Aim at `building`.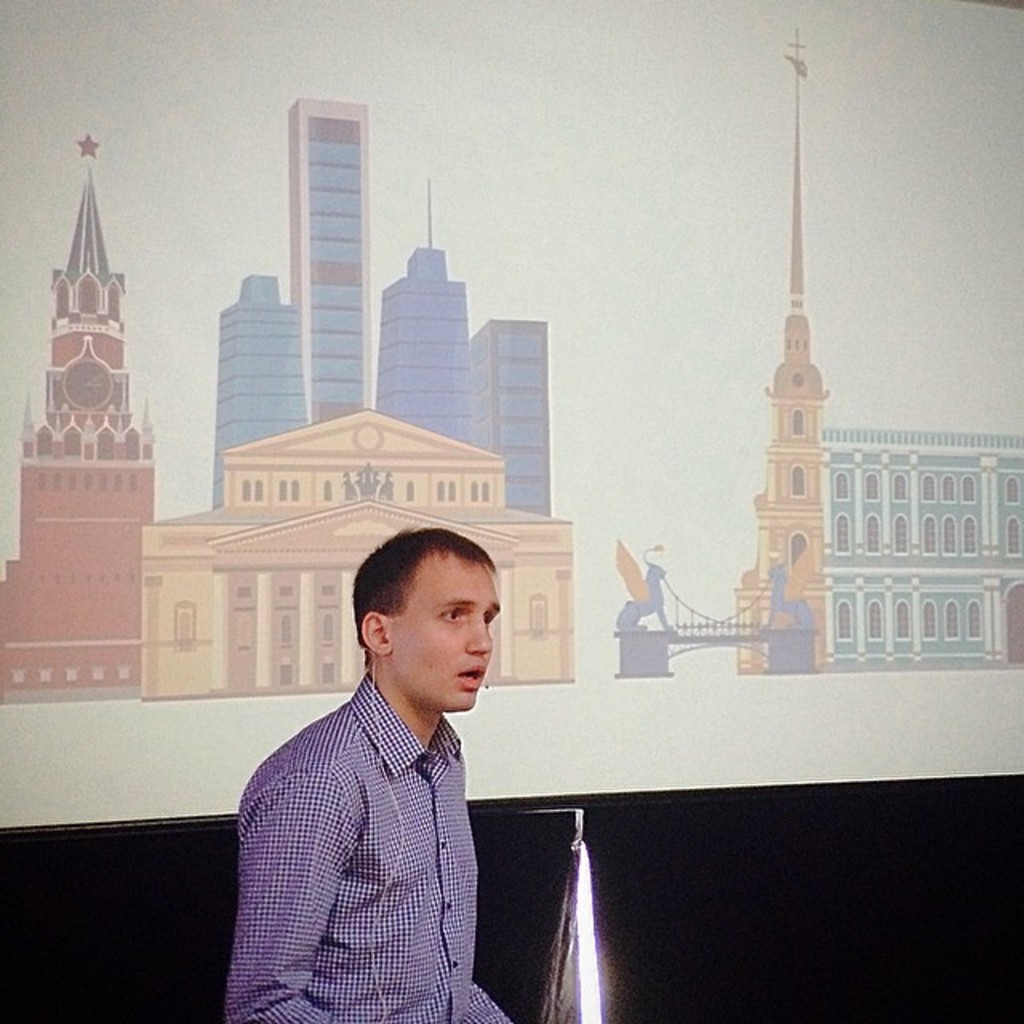
Aimed at pyautogui.locateOnScreen(291, 93, 370, 421).
